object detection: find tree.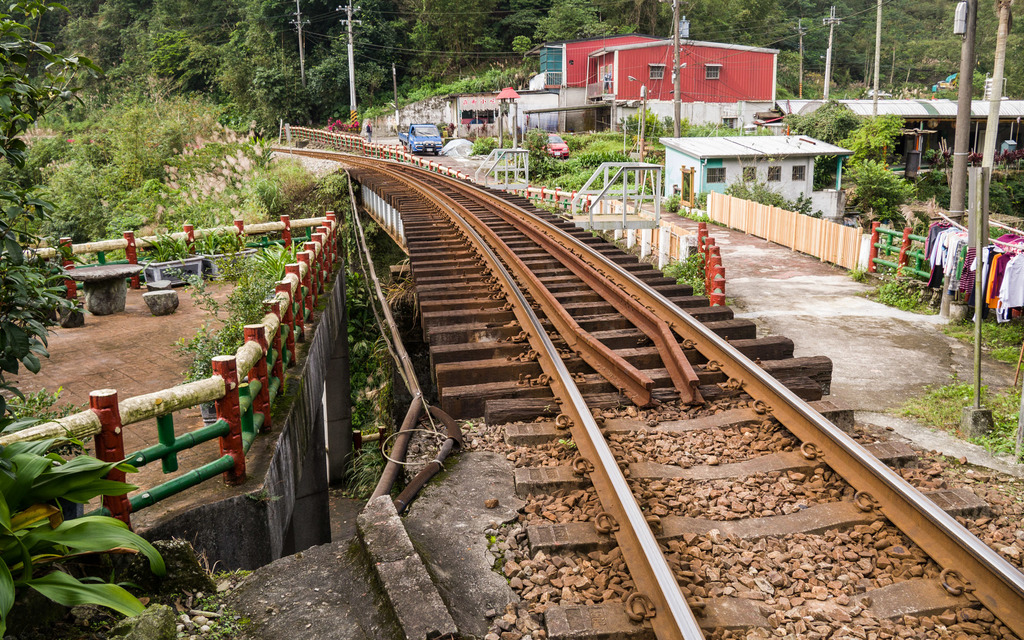
box(532, 0, 604, 44).
